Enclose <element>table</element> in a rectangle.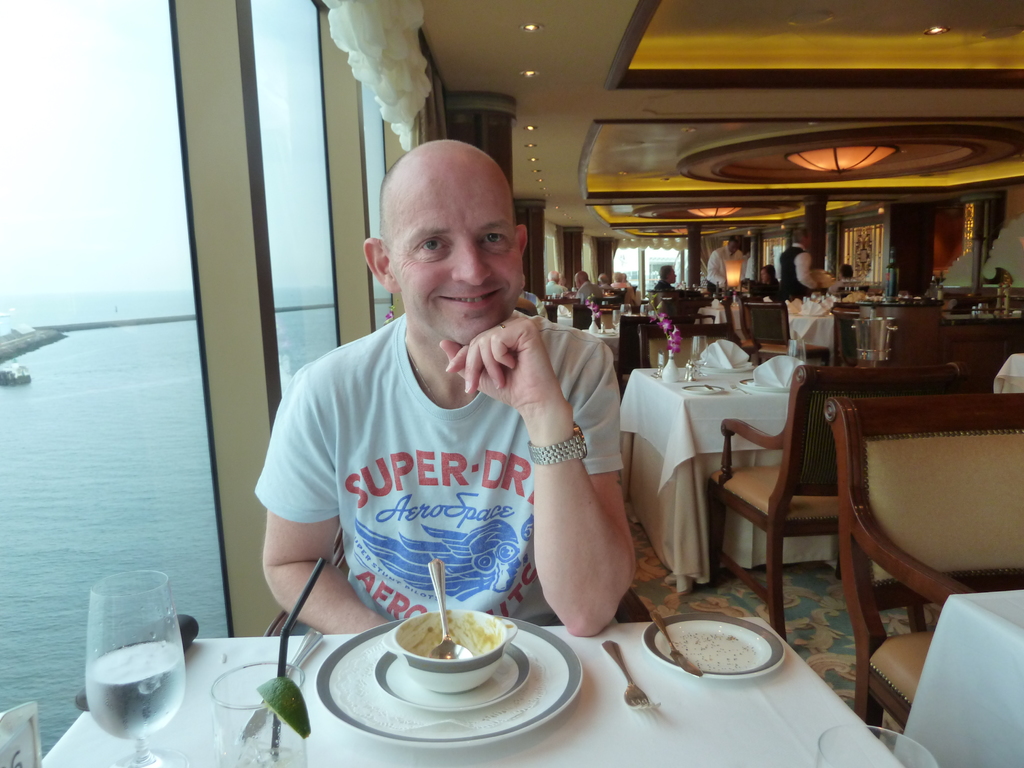
[896, 591, 1023, 767].
